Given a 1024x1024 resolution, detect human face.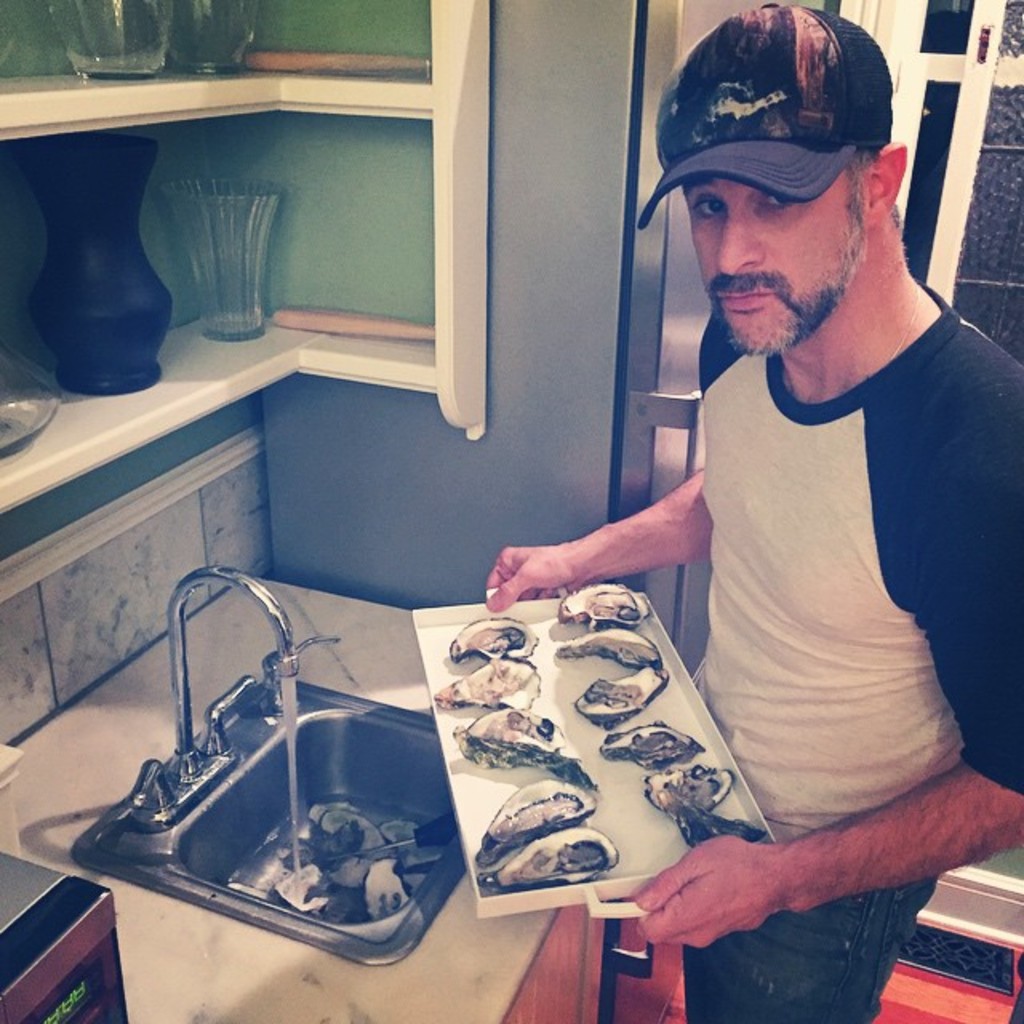
688,171,859,358.
